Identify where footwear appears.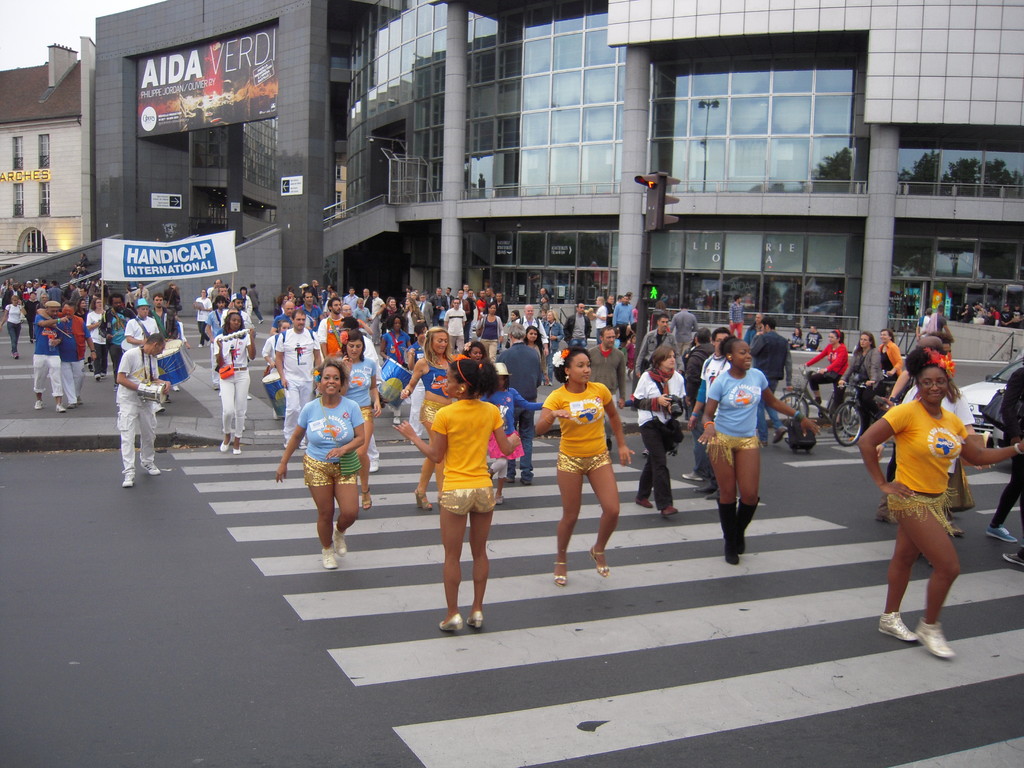
Appears at x1=10, y1=353, x2=13, y2=356.
